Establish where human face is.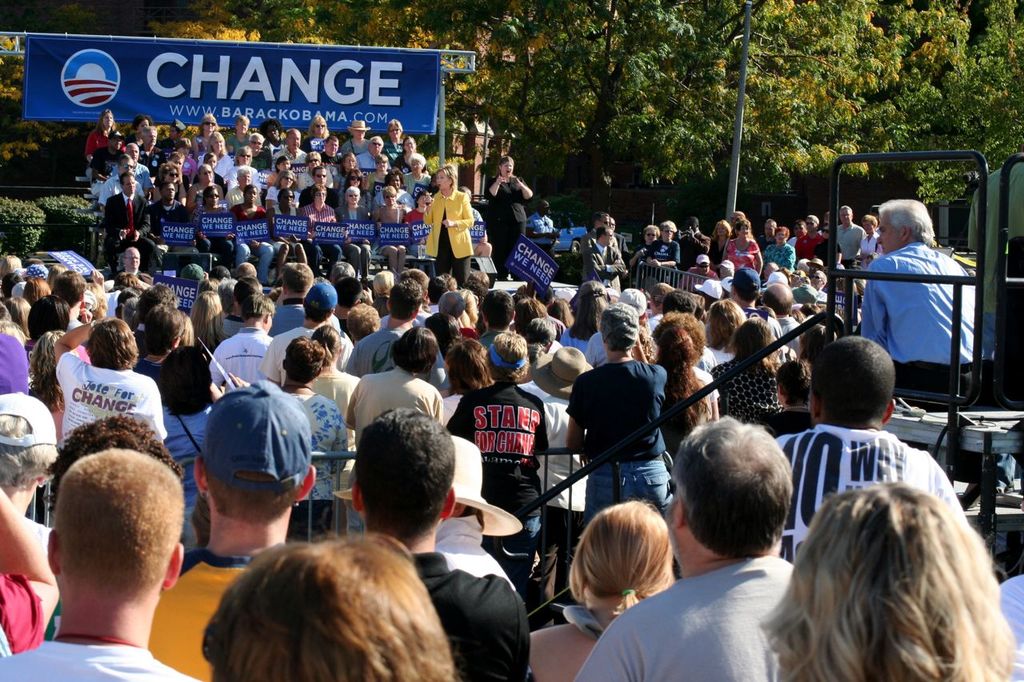
Established at x1=200 y1=118 x2=216 y2=136.
